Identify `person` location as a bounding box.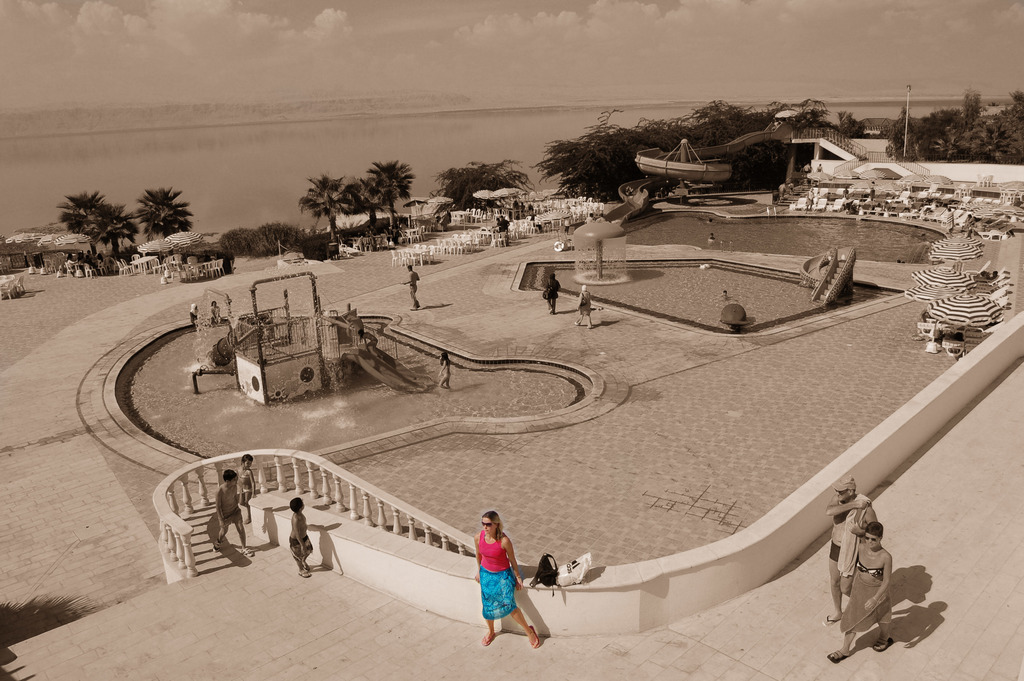
x1=822 y1=472 x2=877 y2=628.
